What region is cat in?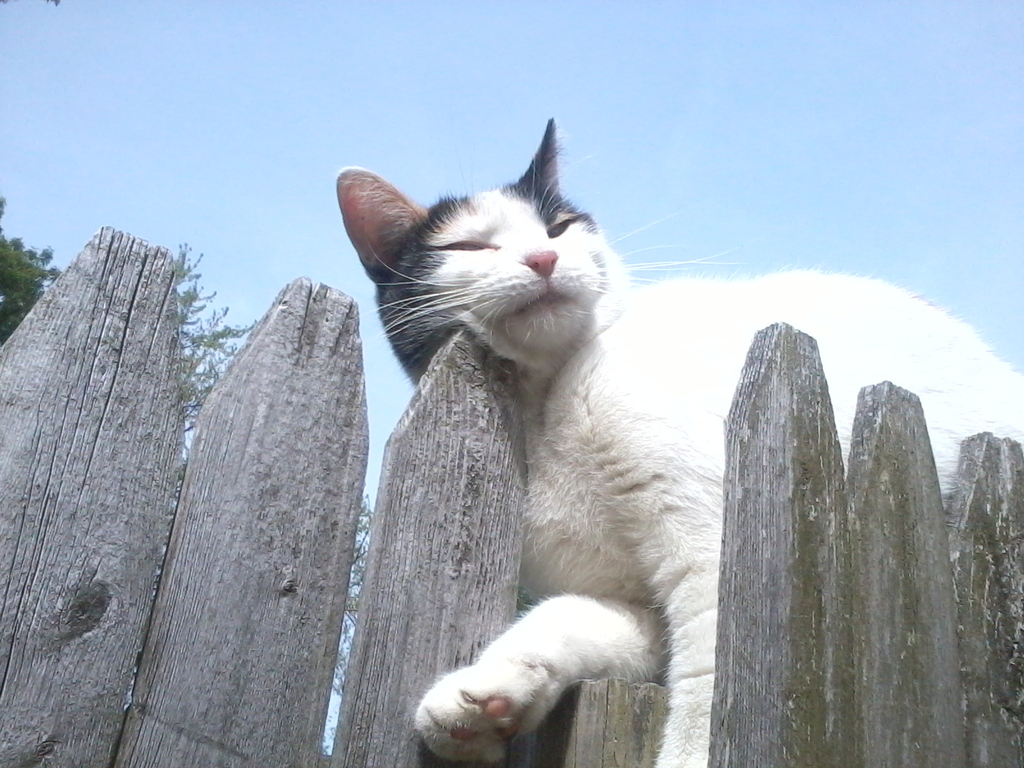
[left=332, top=113, right=1023, bottom=766].
